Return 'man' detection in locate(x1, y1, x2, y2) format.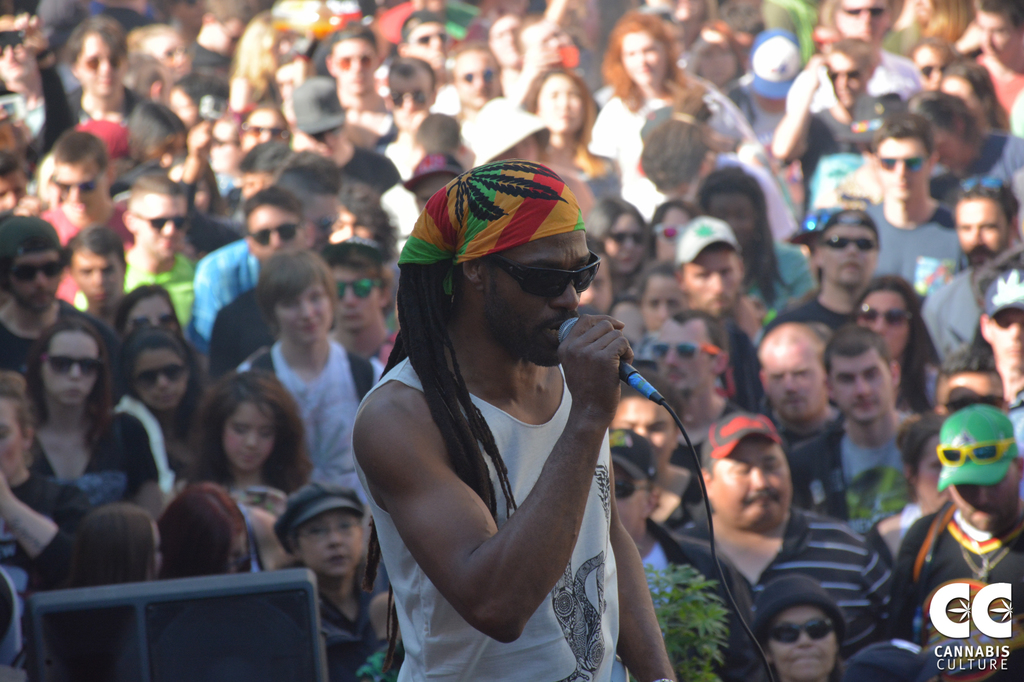
locate(856, 111, 970, 297).
